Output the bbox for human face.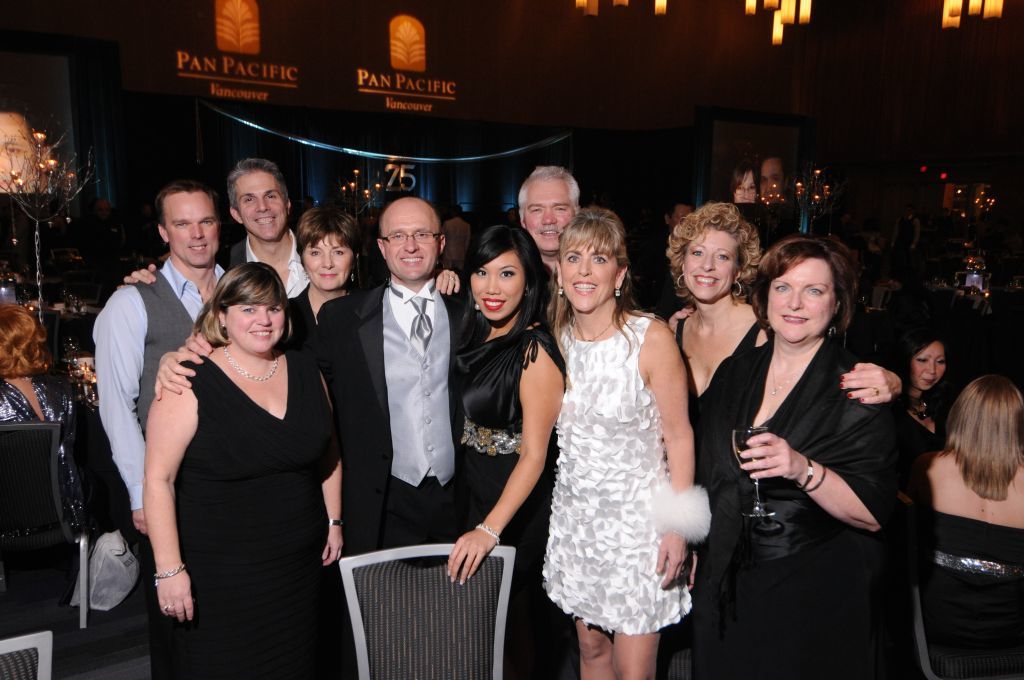
0 115 46 193.
